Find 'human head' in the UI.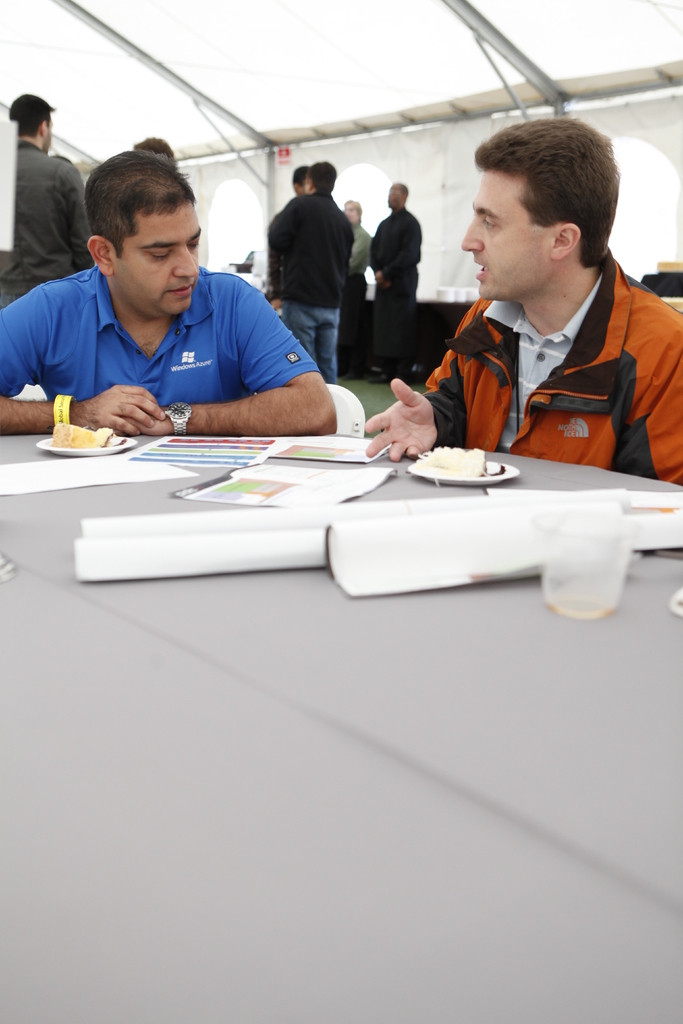
UI element at box=[459, 118, 618, 301].
